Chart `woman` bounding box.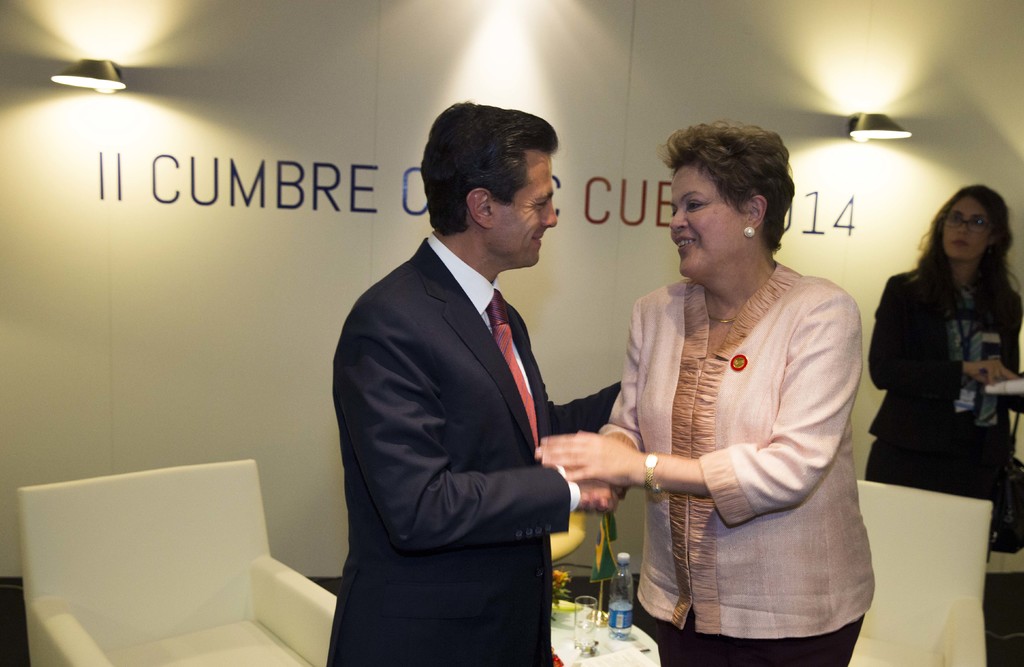
Charted: Rect(589, 125, 882, 658).
